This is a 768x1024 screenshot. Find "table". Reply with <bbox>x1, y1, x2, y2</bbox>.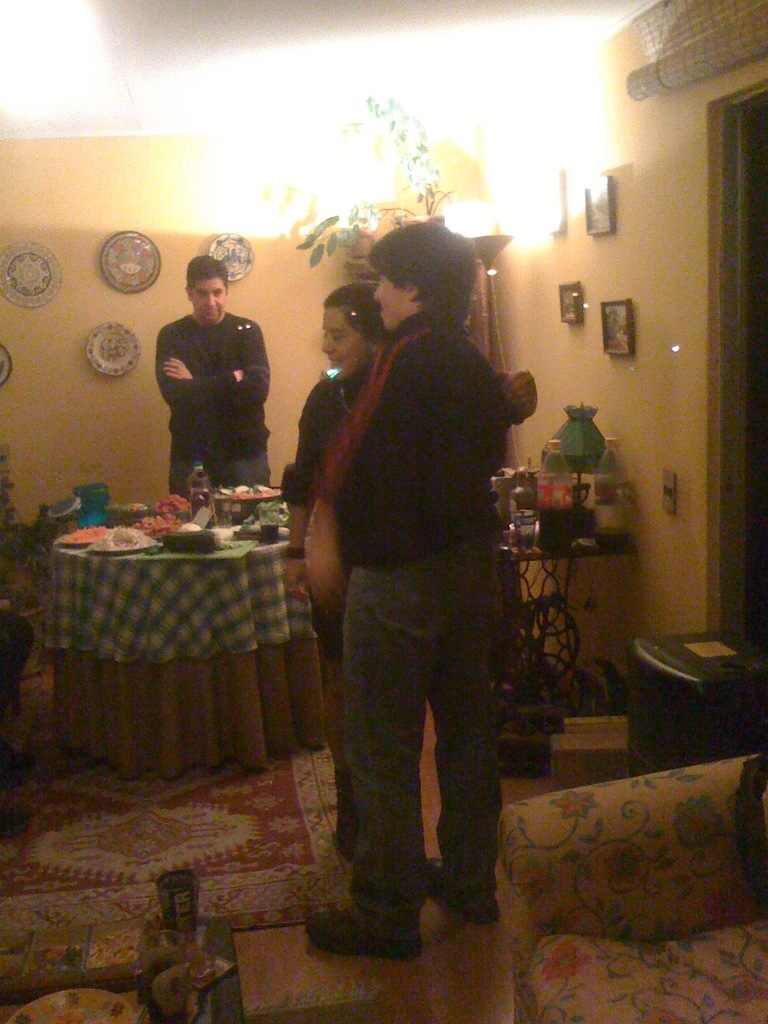
<bbox>10, 480, 340, 801</bbox>.
